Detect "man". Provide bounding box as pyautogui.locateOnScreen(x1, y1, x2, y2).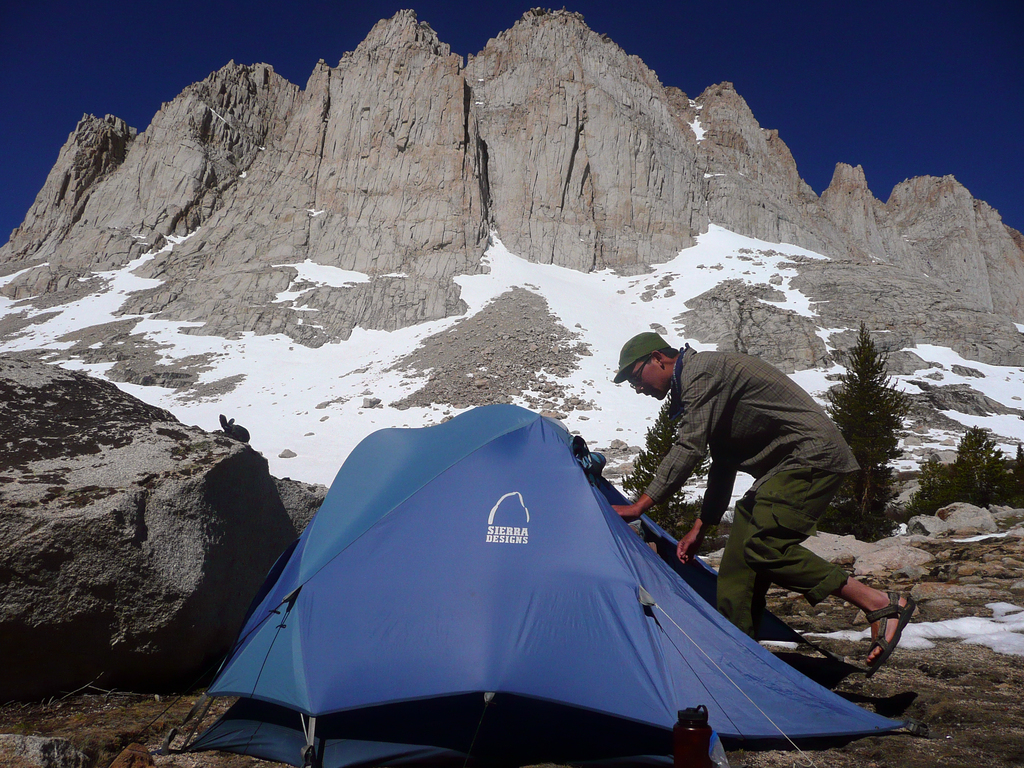
pyautogui.locateOnScreen(589, 319, 882, 644).
